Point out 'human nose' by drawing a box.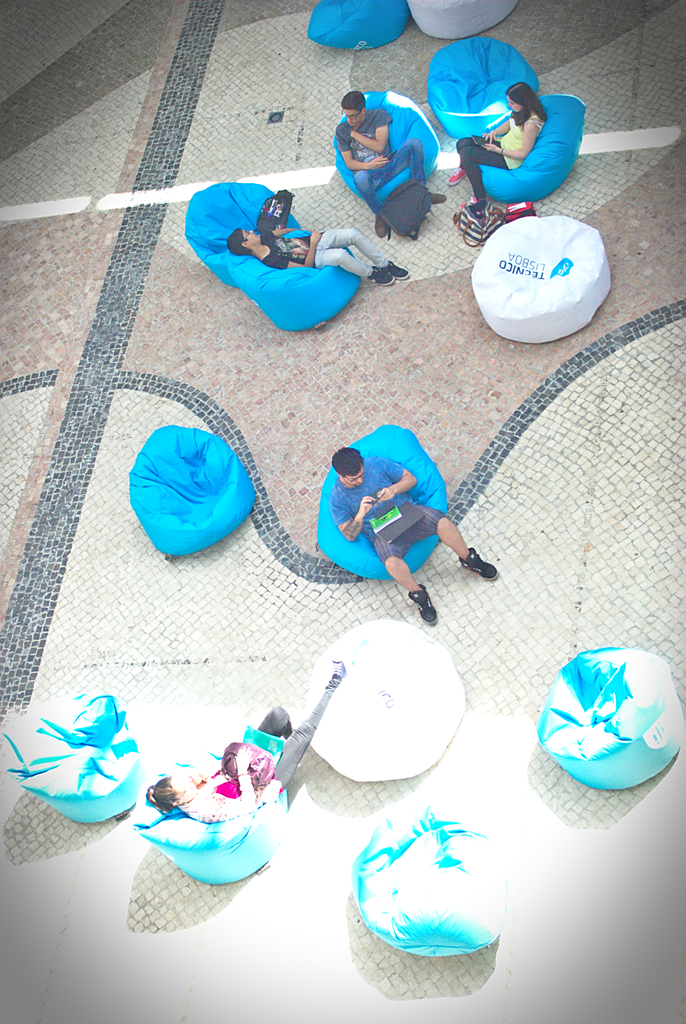
select_region(354, 479, 365, 486).
